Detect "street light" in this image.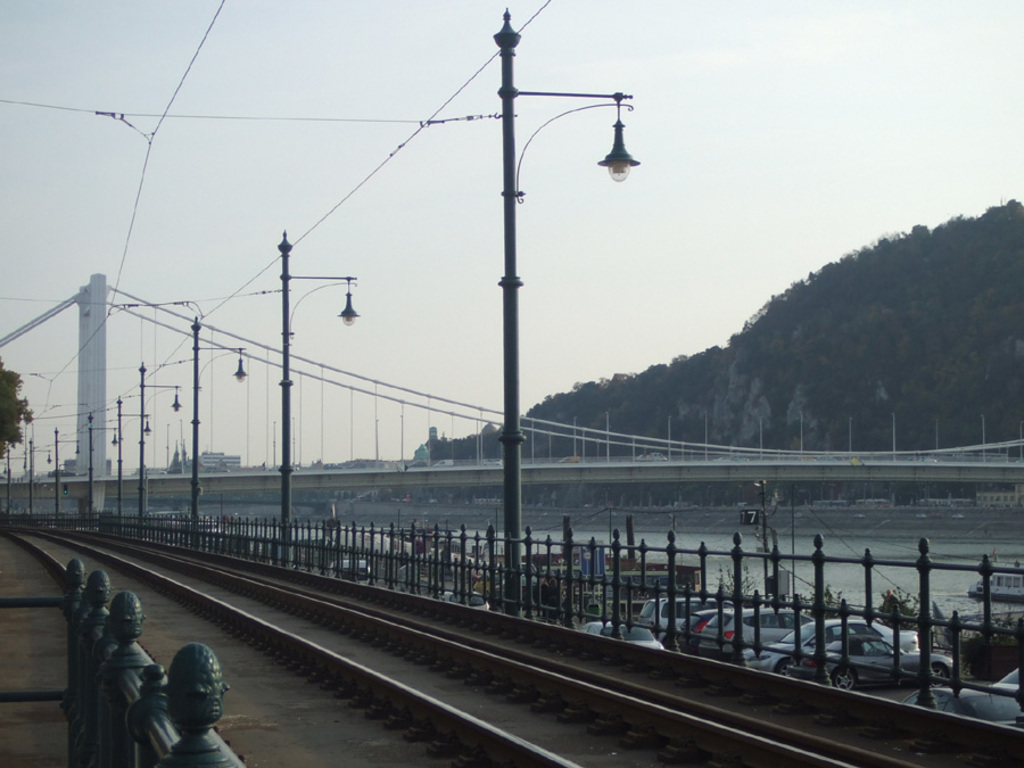
Detection: Rect(185, 319, 245, 546).
